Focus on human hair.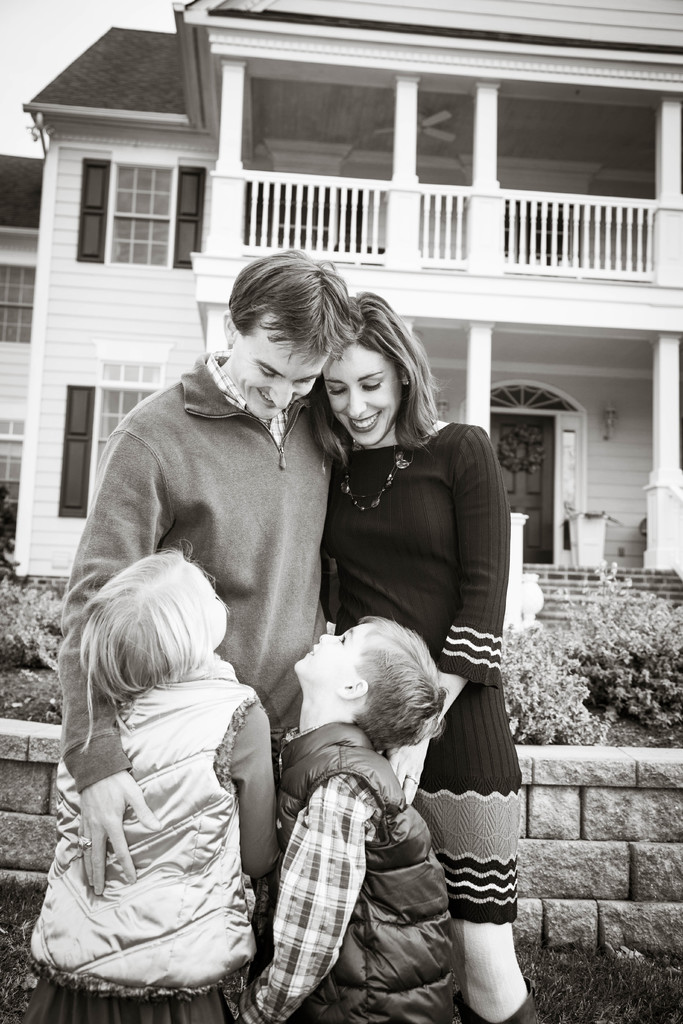
Focused at l=357, t=618, r=449, b=756.
